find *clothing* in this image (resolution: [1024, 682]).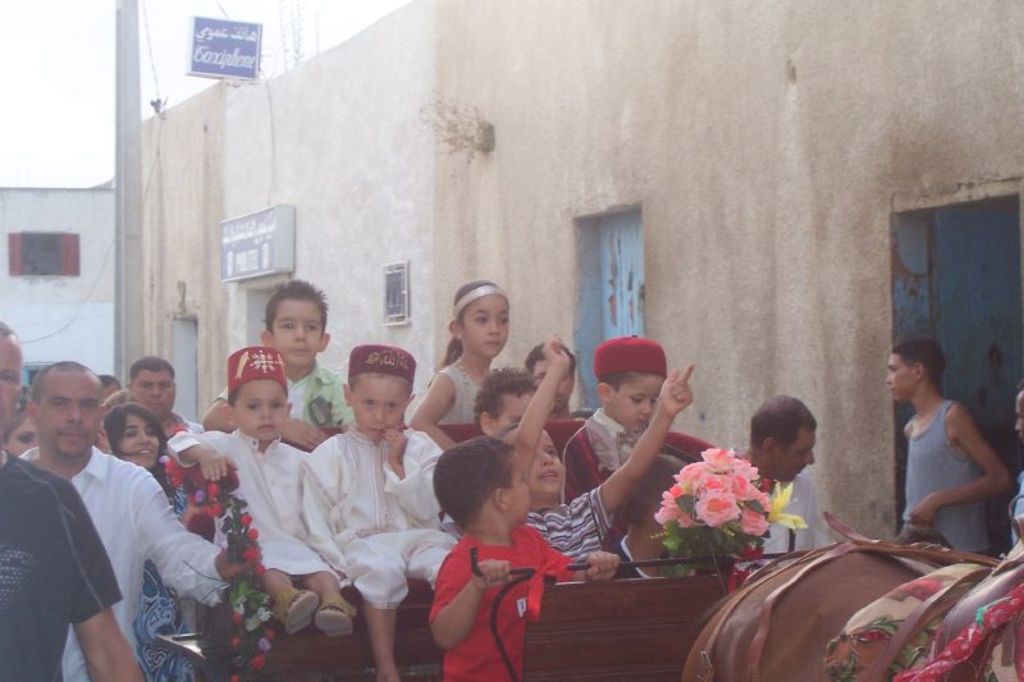
(x1=527, y1=479, x2=618, y2=581).
